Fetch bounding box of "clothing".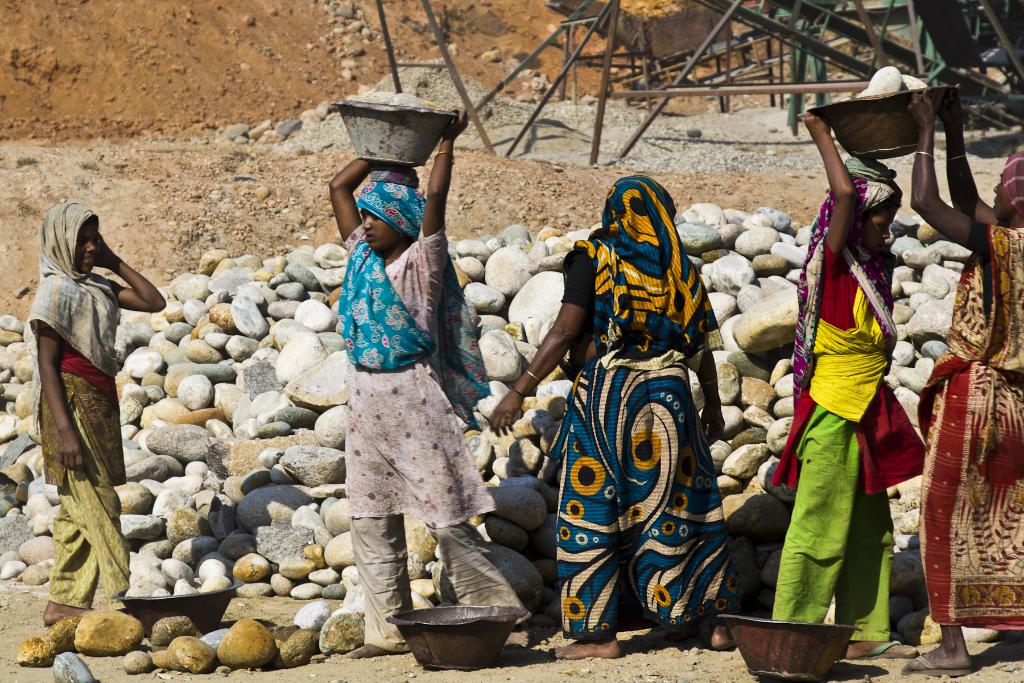
Bbox: (left=331, top=225, right=503, bottom=638).
